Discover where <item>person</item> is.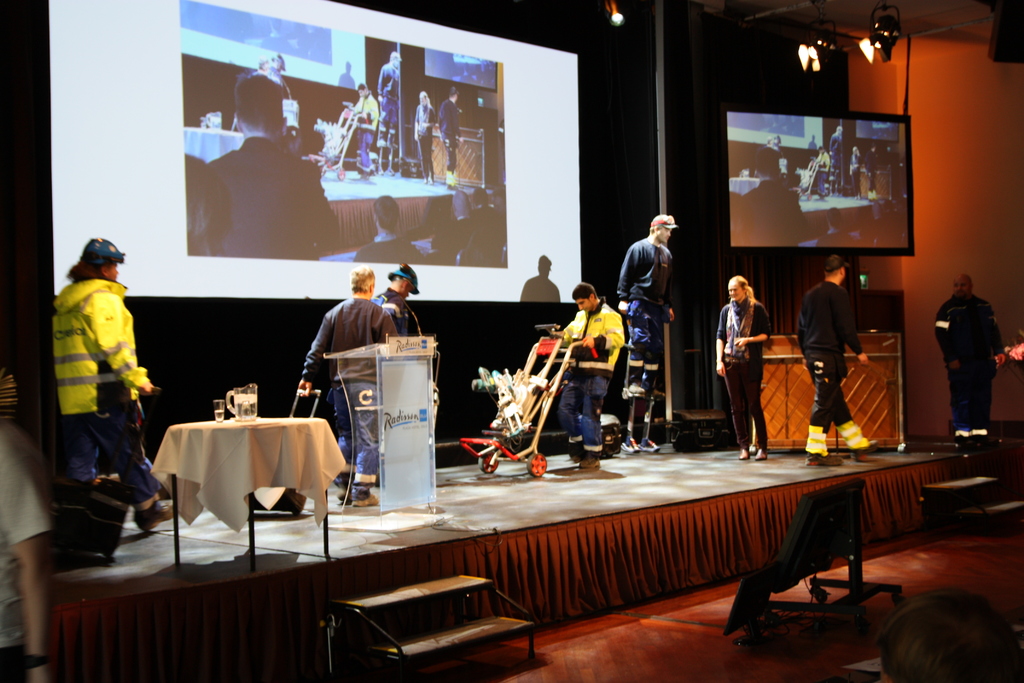
Discovered at rect(413, 92, 431, 182).
